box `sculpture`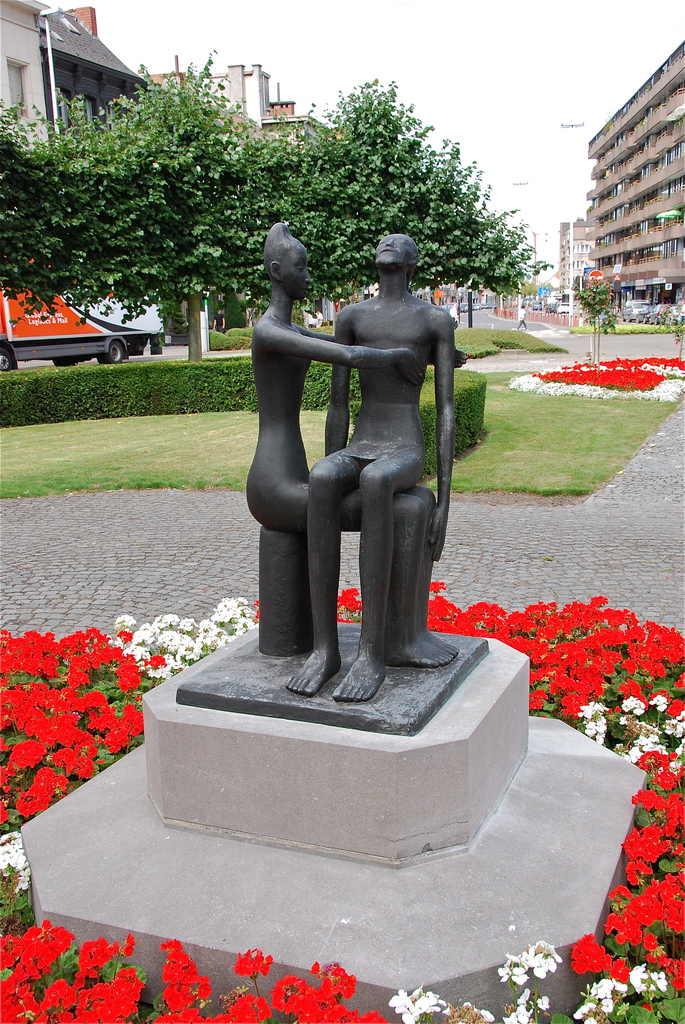
bbox(281, 230, 453, 710)
